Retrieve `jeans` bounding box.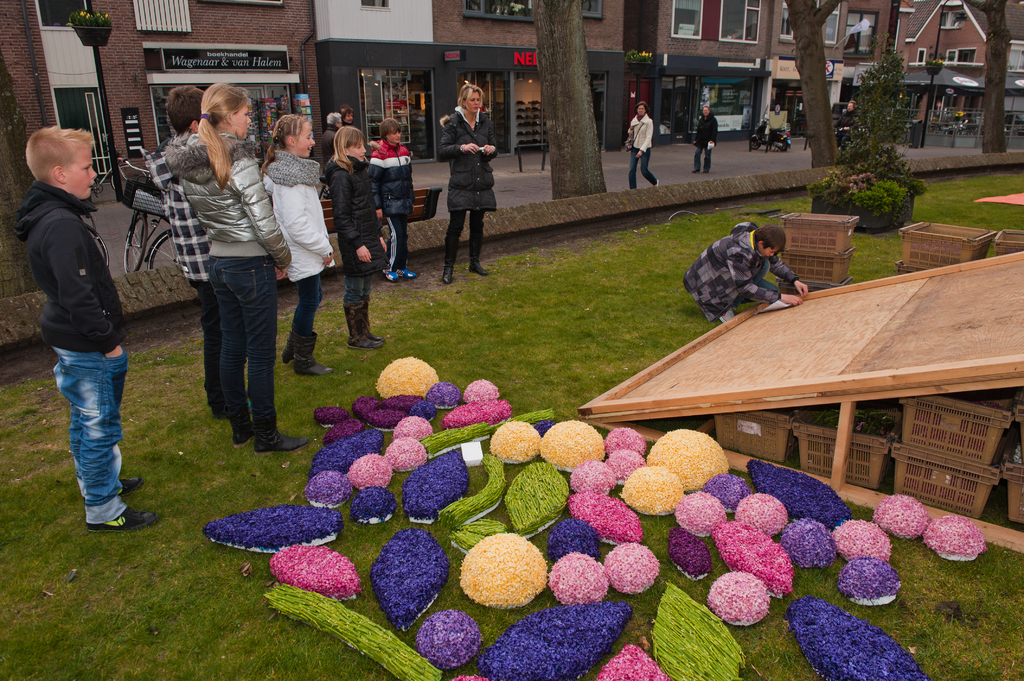
Bounding box: pyautogui.locateOnScreen(341, 275, 372, 306).
